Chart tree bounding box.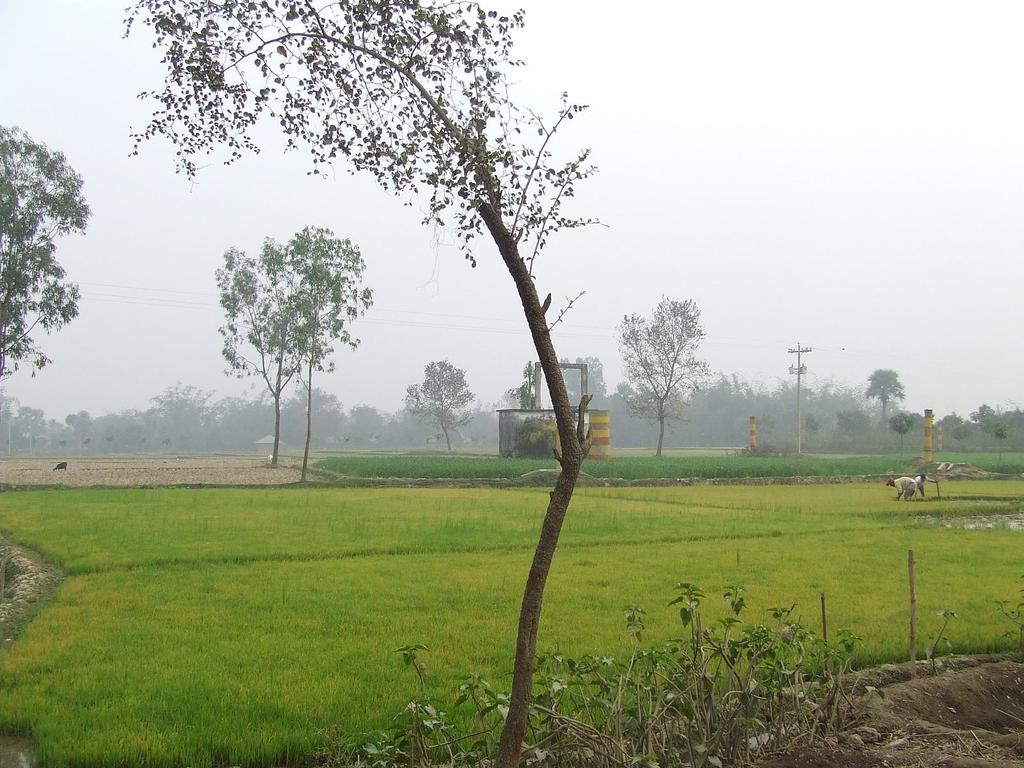
Charted: <bbox>113, 0, 604, 764</bbox>.
